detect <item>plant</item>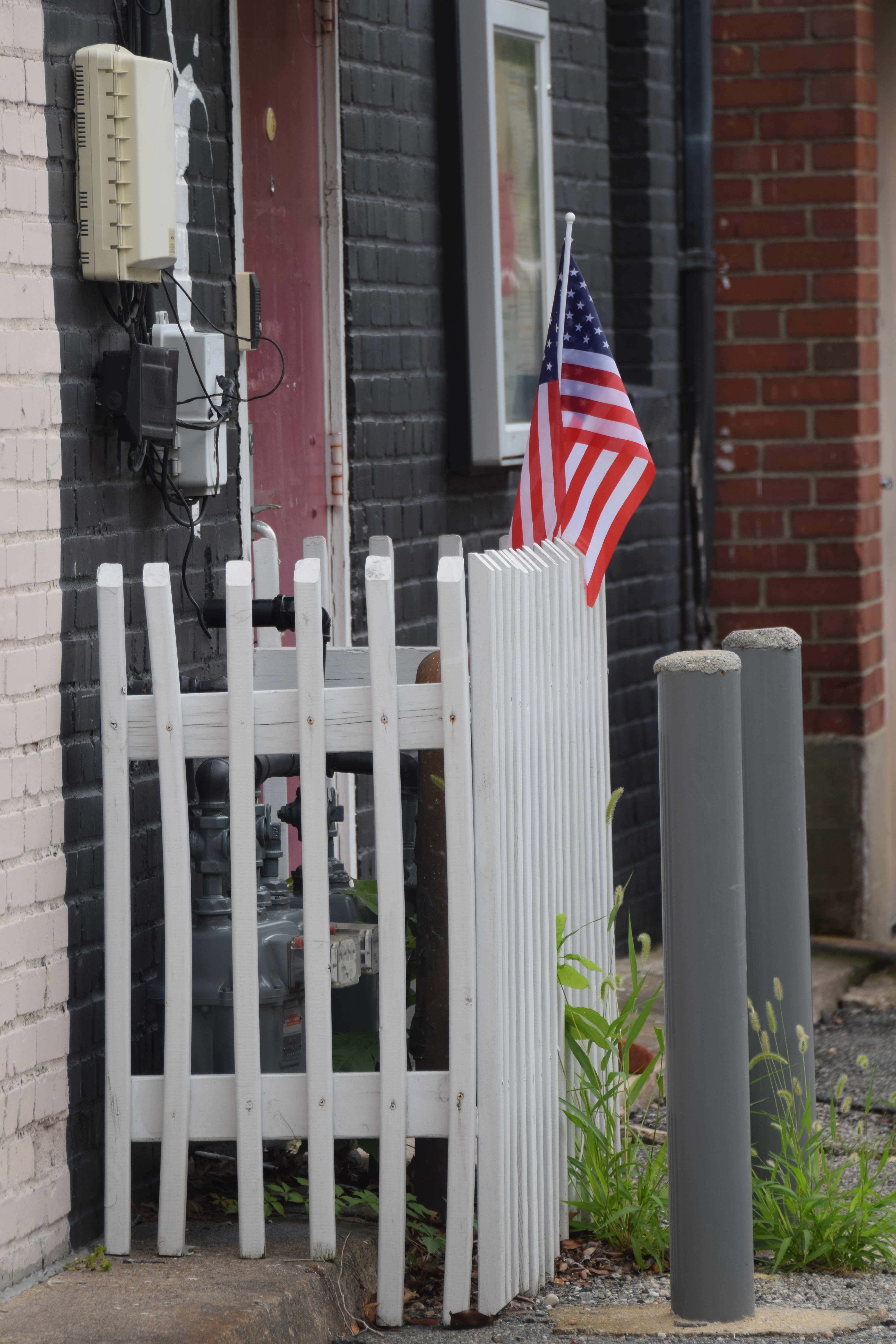
169 218 200 285
